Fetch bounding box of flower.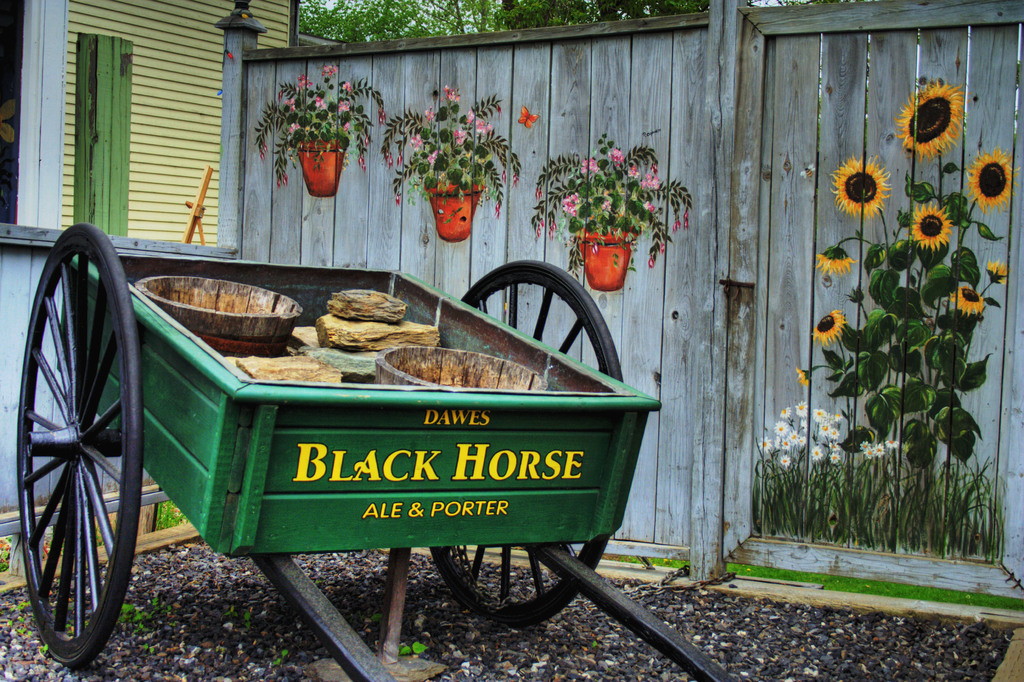
Bbox: 812 405 827 425.
